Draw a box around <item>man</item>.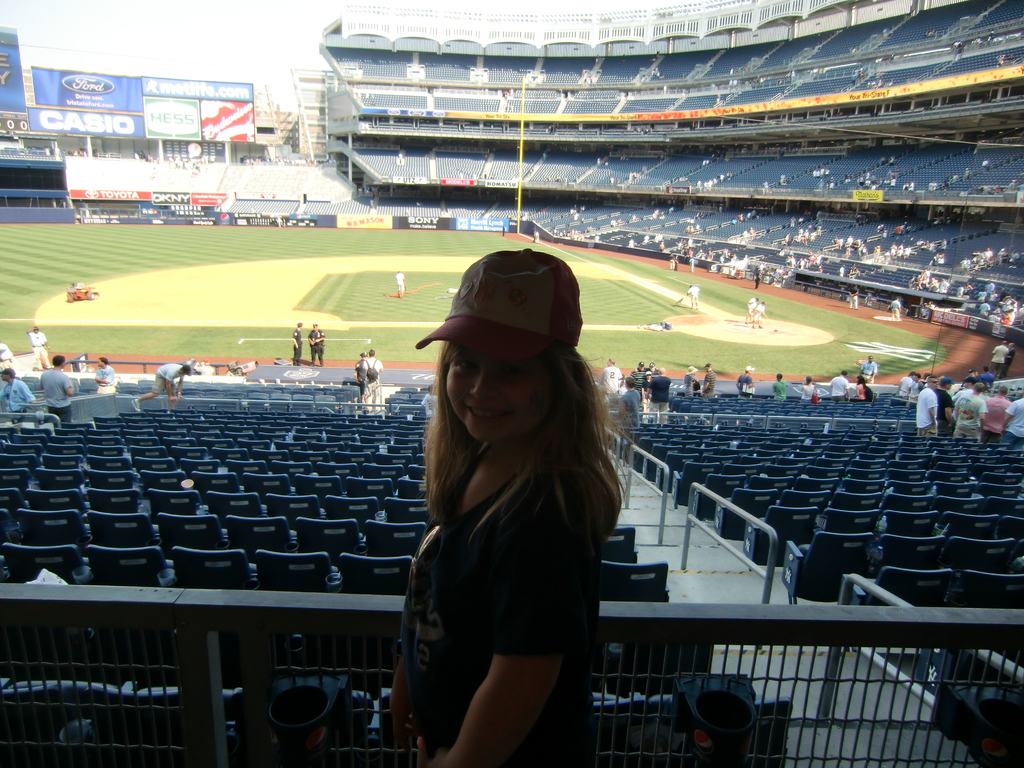
box=[981, 385, 1014, 438].
